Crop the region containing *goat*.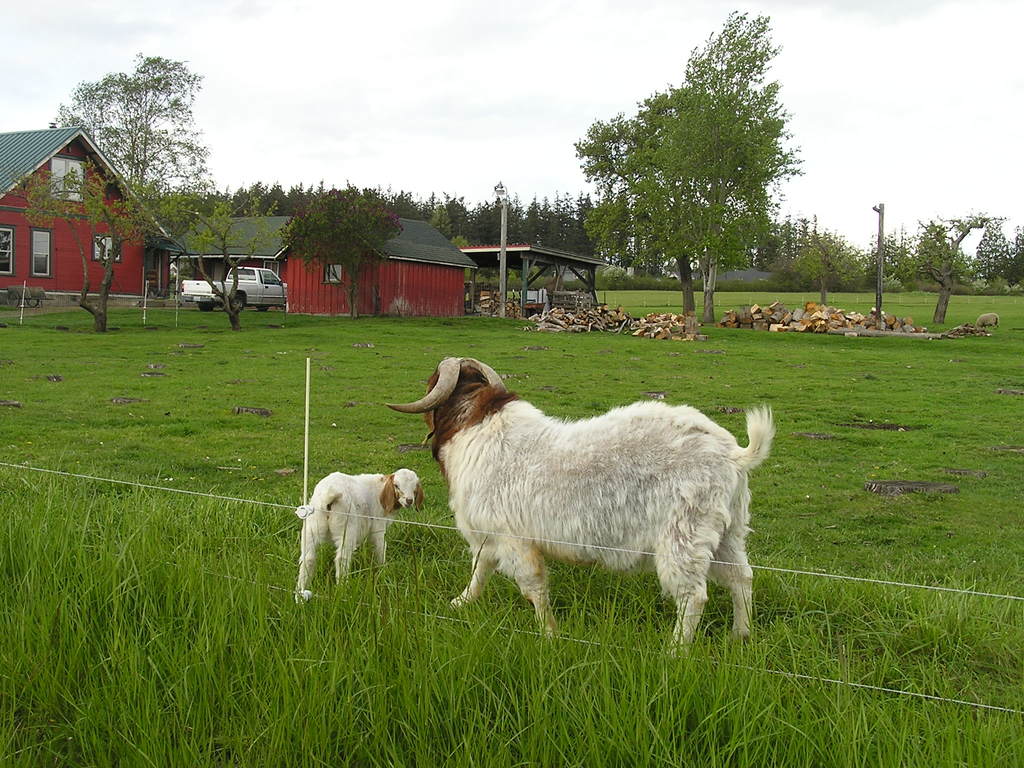
Crop region: [x1=390, y1=355, x2=788, y2=652].
